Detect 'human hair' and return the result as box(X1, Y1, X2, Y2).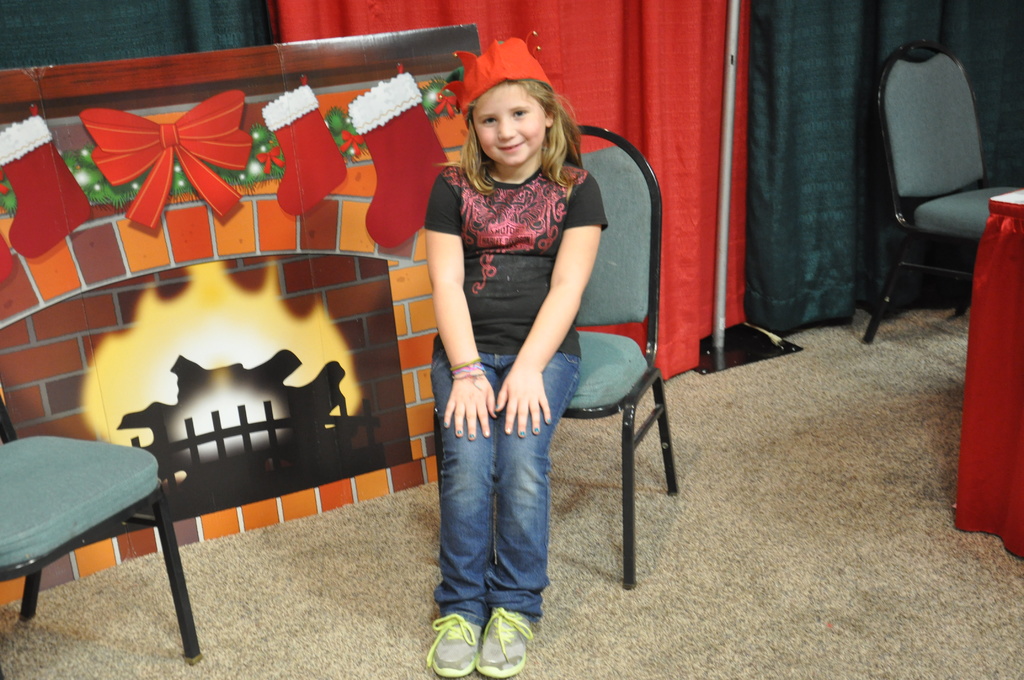
box(514, 76, 588, 186).
